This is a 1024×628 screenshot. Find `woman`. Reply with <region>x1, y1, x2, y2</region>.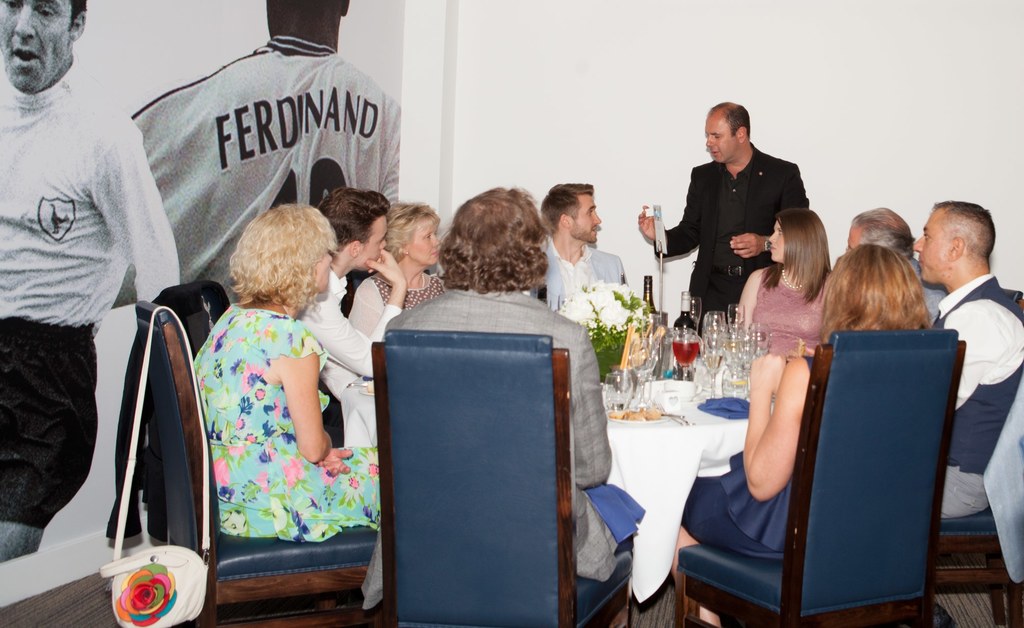
<region>323, 202, 449, 446</region>.
